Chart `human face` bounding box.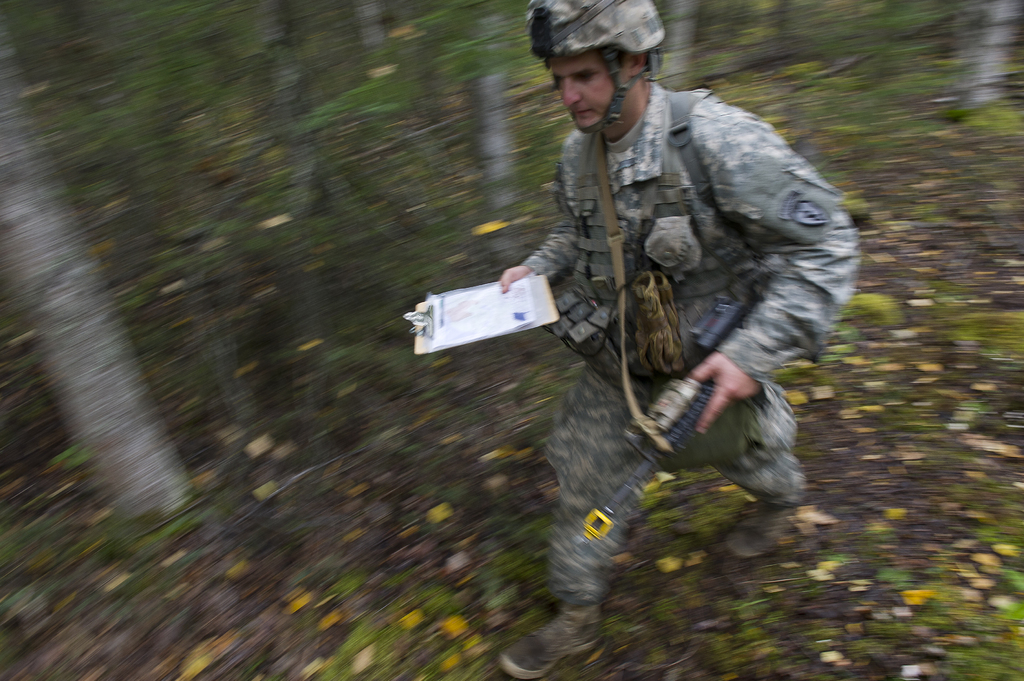
Charted: bbox=[548, 51, 634, 134].
